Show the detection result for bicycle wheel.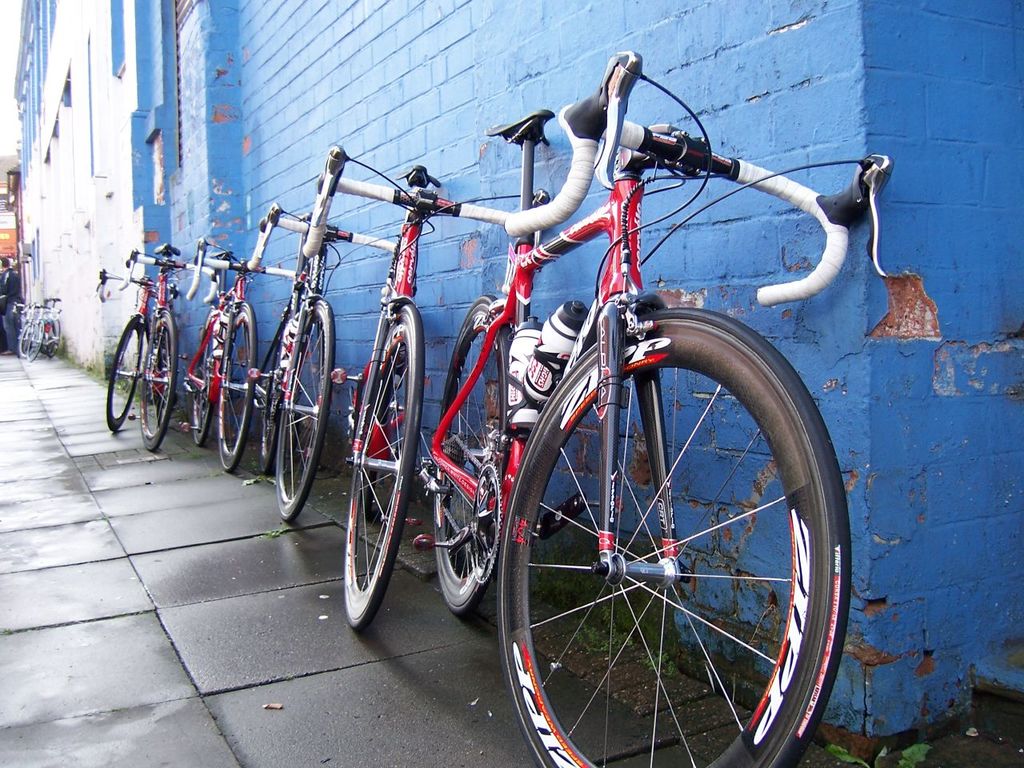
(140, 310, 178, 454).
